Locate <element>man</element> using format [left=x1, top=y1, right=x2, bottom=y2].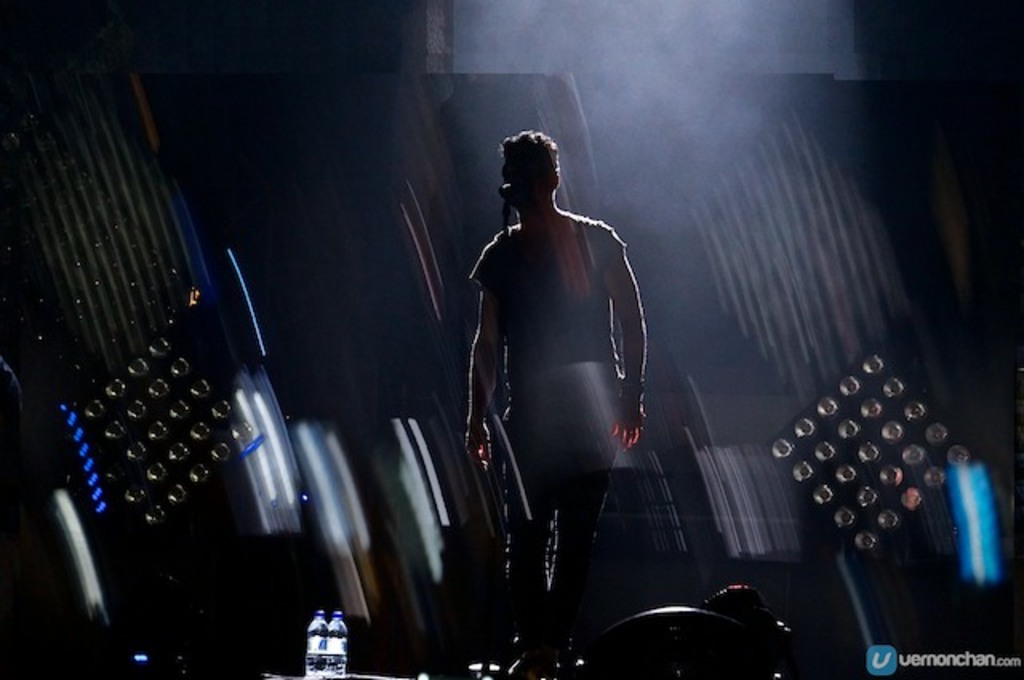
[left=450, top=122, right=670, bottom=630].
